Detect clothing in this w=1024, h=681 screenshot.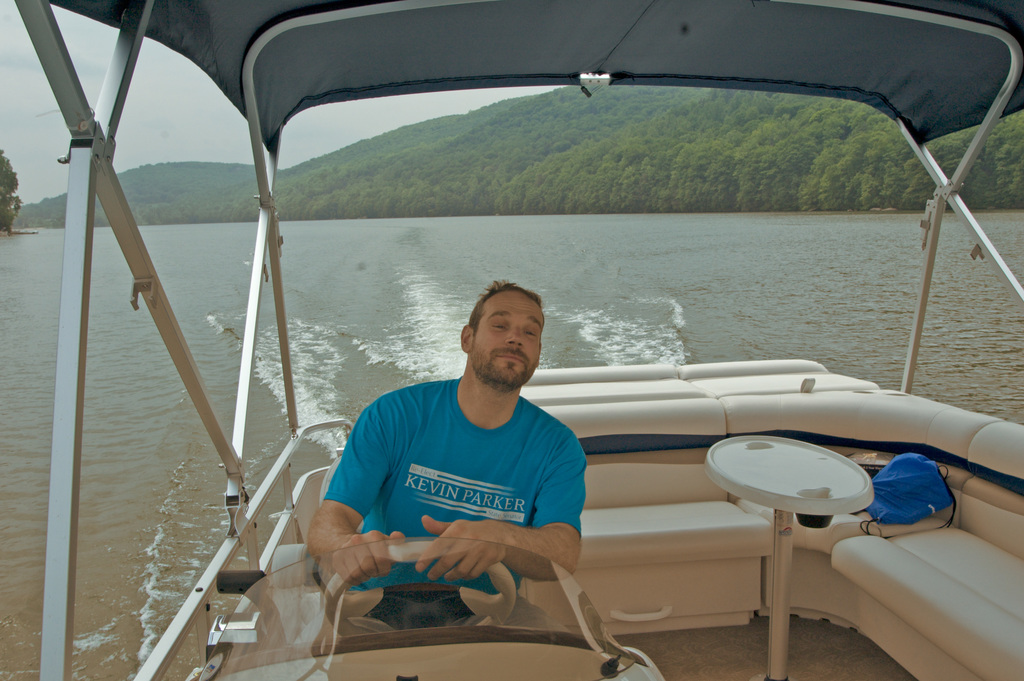
Detection: bbox(322, 377, 586, 632).
